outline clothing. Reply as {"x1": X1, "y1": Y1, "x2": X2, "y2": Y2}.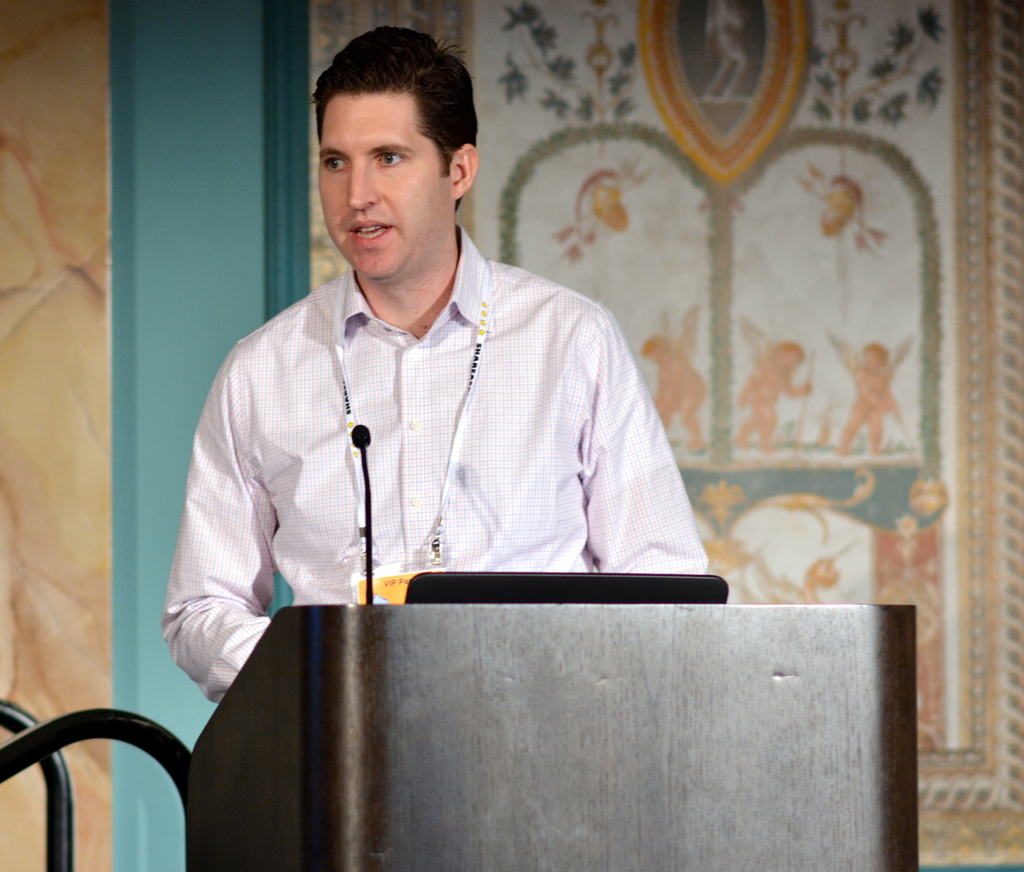
{"x1": 159, "y1": 221, "x2": 714, "y2": 706}.
